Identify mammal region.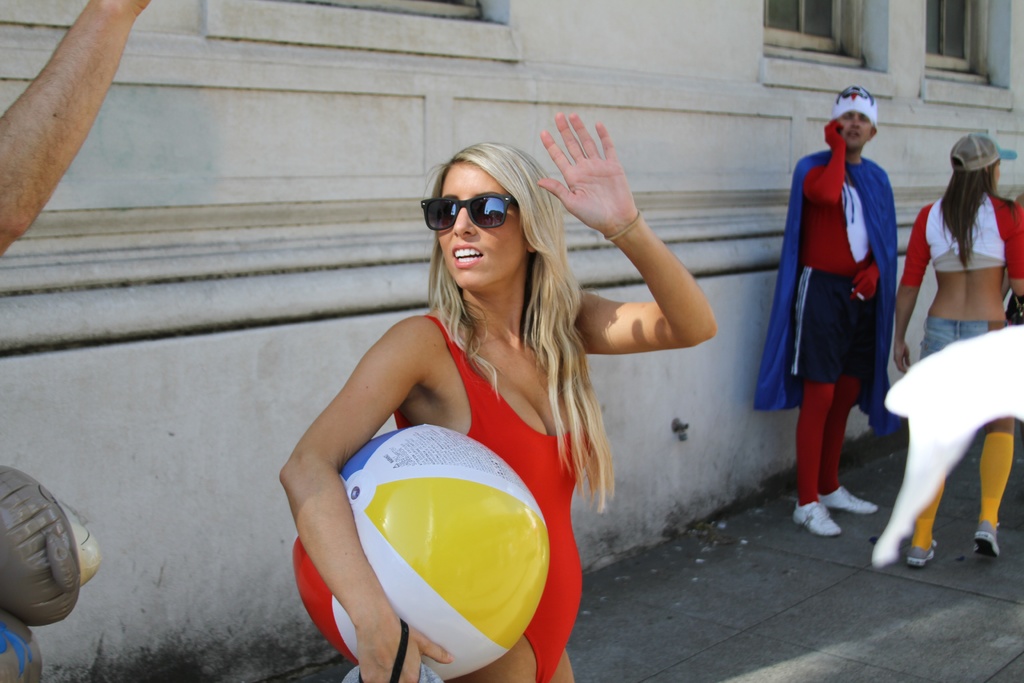
Region: [x1=774, y1=101, x2=915, y2=527].
